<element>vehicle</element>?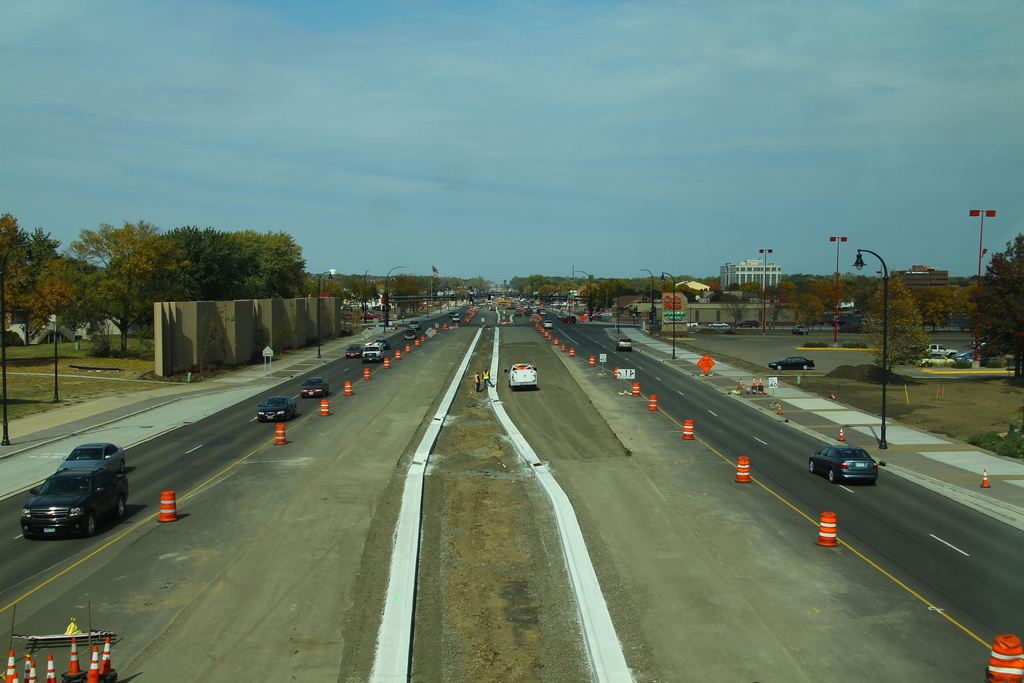
[x1=543, y1=318, x2=552, y2=330]
